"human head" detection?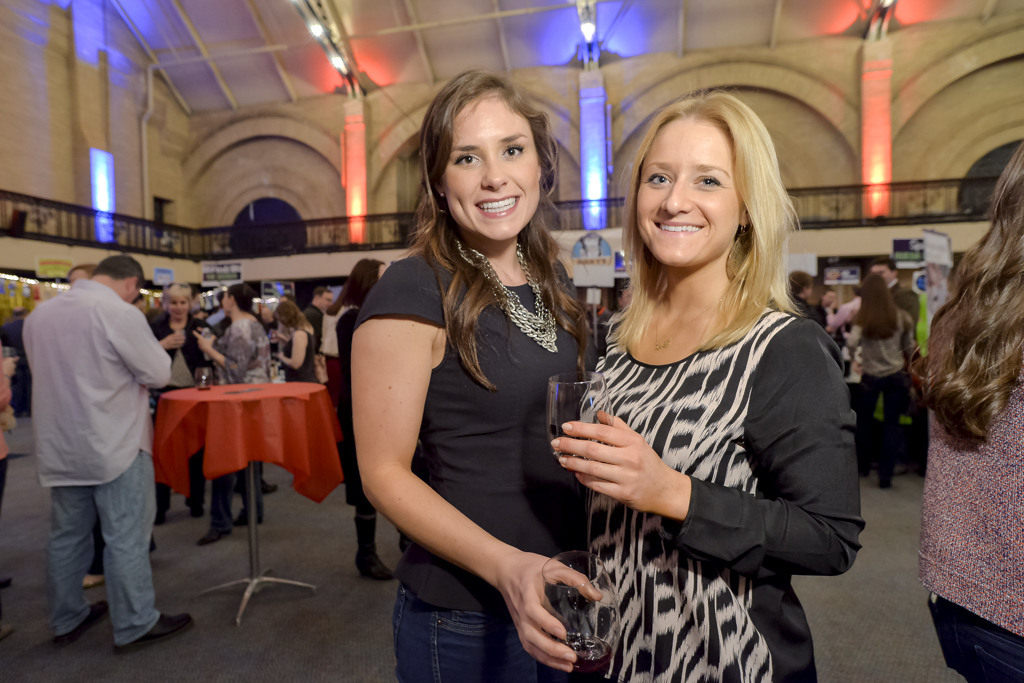
[863,274,893,304]
